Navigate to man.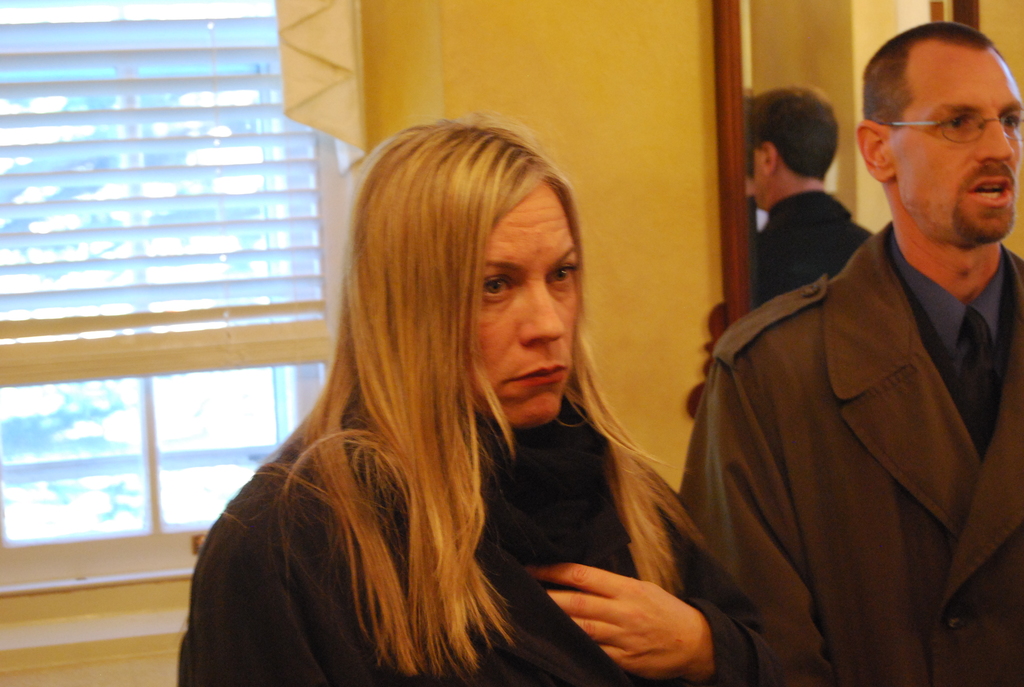
Navigation target: select_region(678, 20, 1016, 686).
